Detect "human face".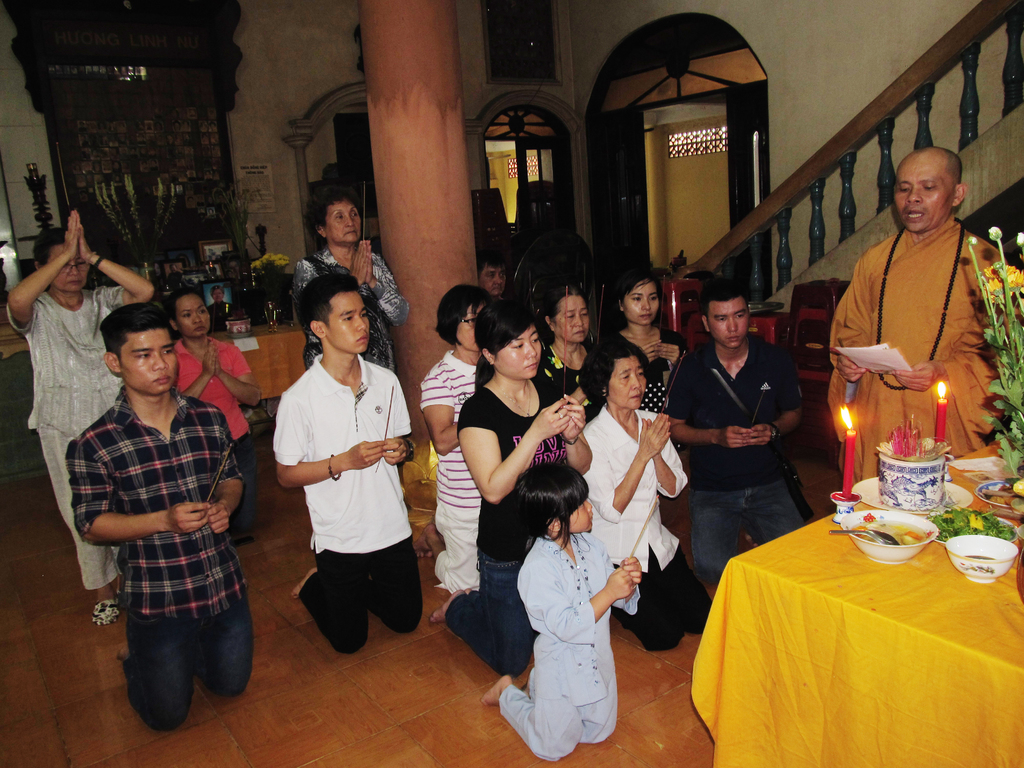
Detected at x1=623, y1=282, x2=660, y2=324.
